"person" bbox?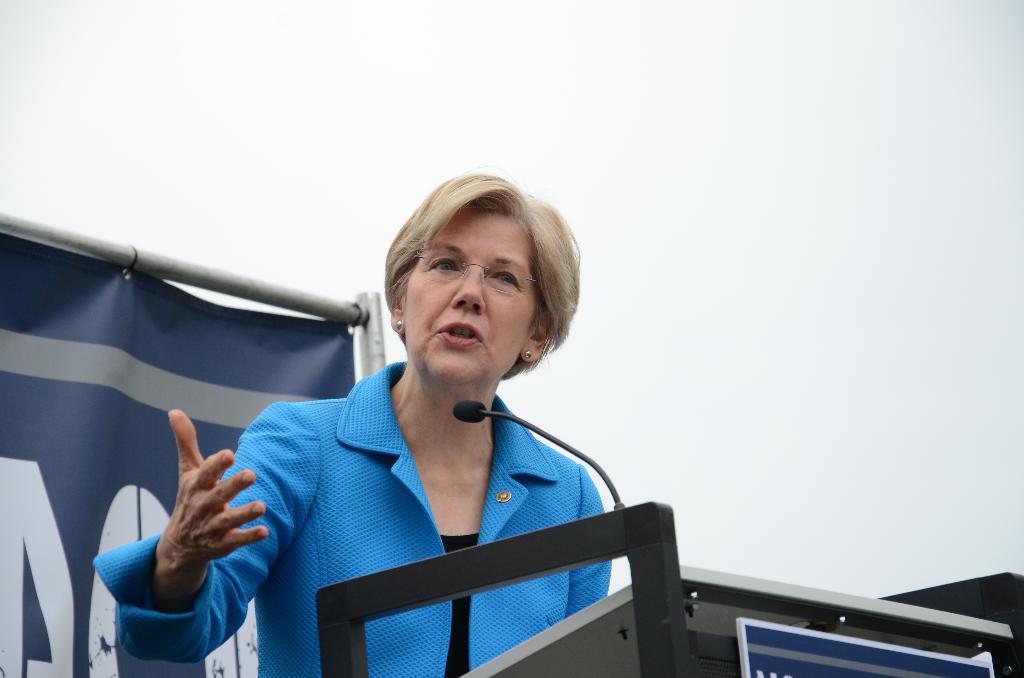
box(150, 184, 701, 671)
